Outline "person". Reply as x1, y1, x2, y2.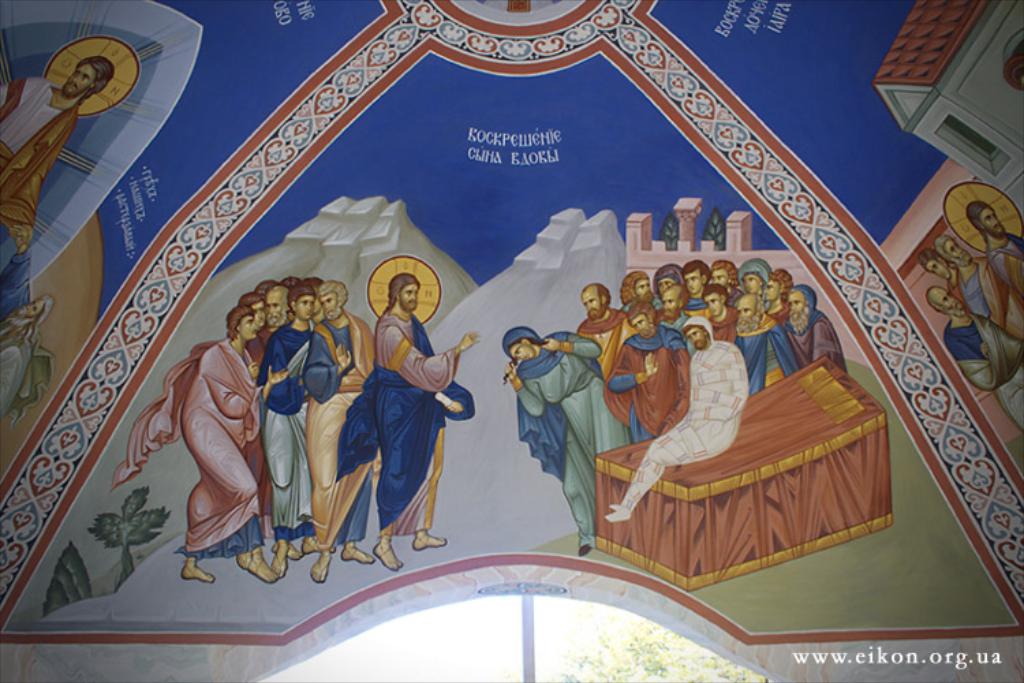
102, 305, 261, 579.
